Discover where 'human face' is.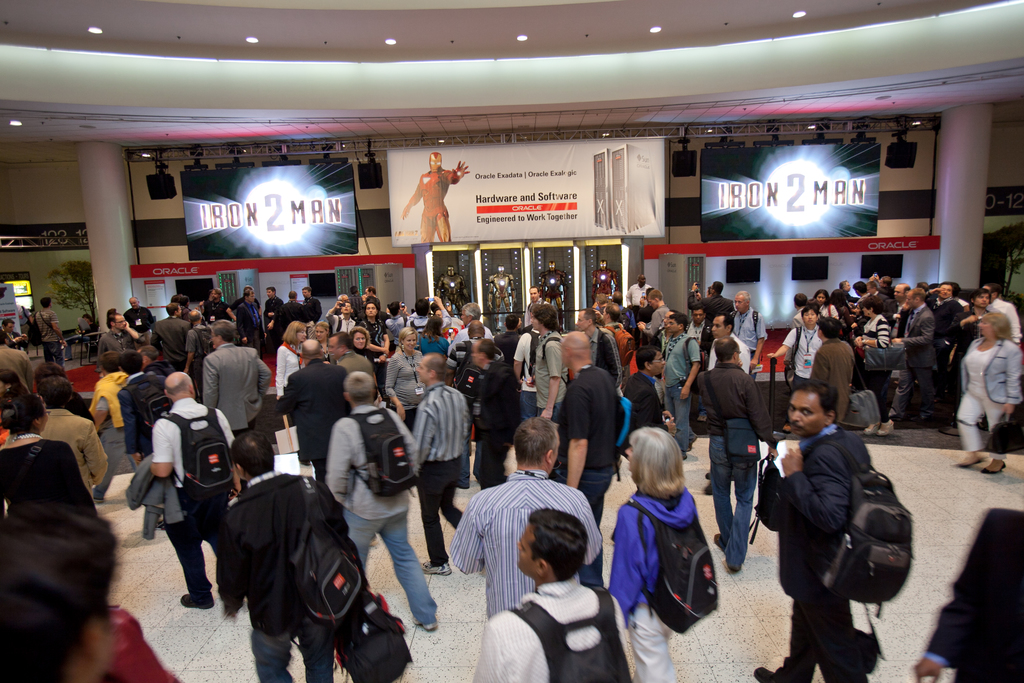
Discovered at (x1=713, y1=317, x2=726, y2=340).
